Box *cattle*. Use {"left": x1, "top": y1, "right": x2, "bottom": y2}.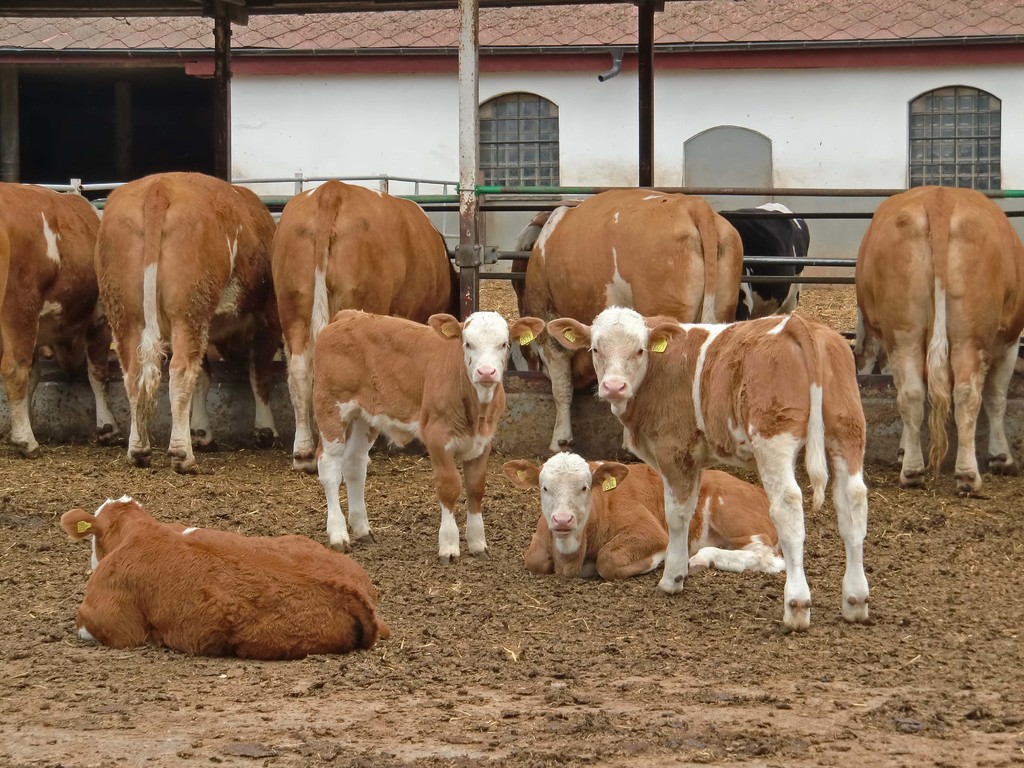
{"left": 271, "top": 180, "right": 456, "bottom": 479}.
